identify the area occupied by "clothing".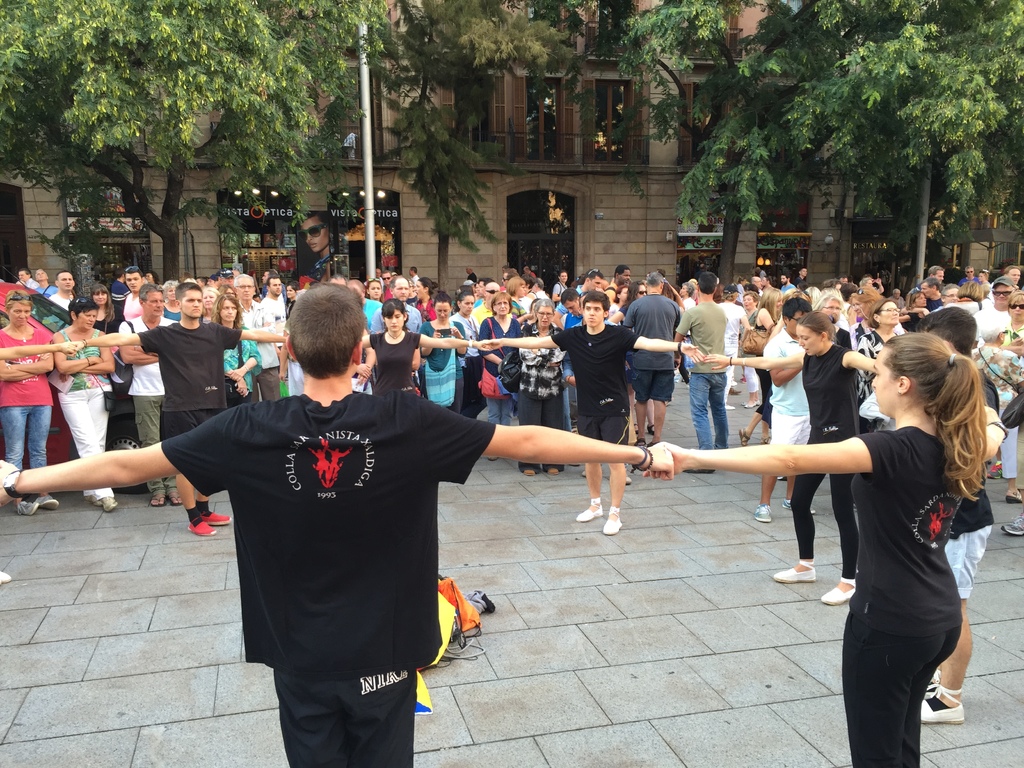
Area: <bbox>769, 328, 811, 448</bbox>.
